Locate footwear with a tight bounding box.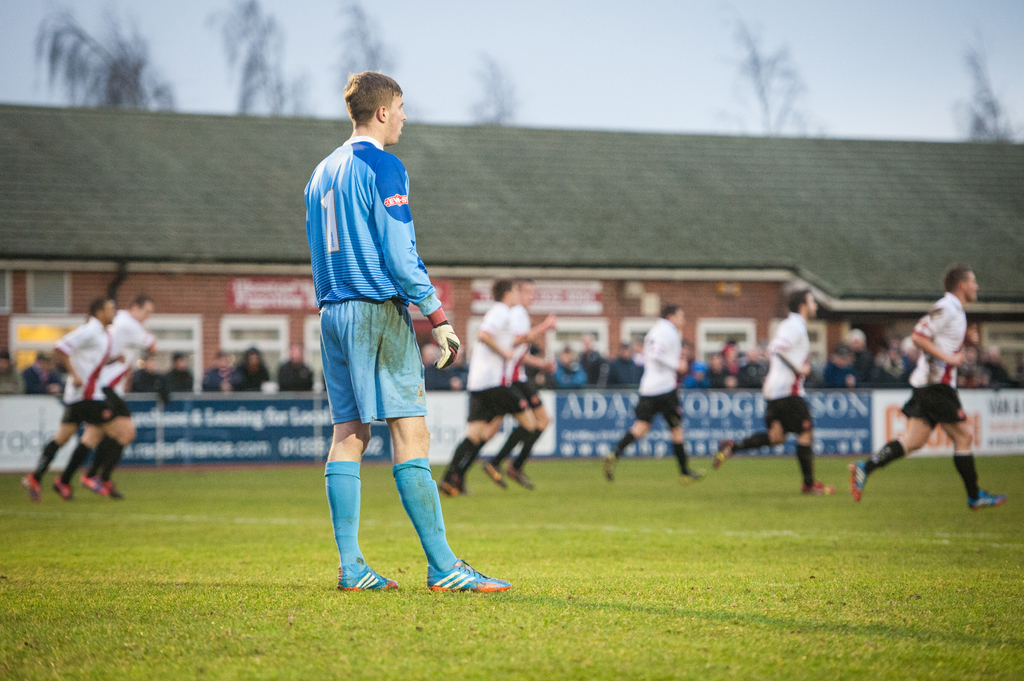
[506, 461, 535, 488].
